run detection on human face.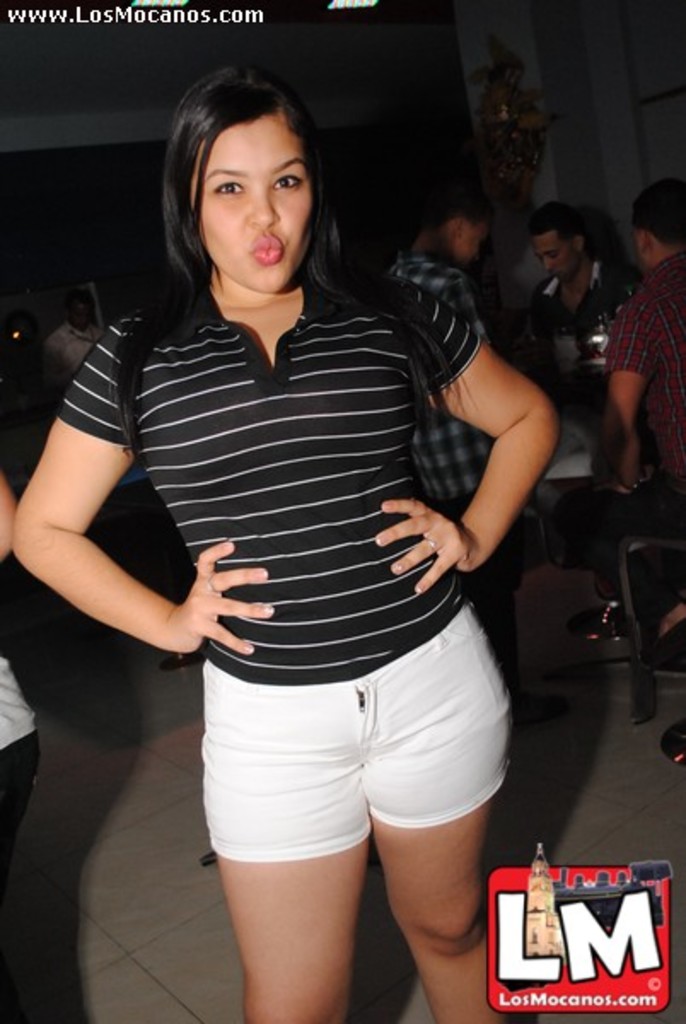
Result: box(193, 130, 311, 292).
